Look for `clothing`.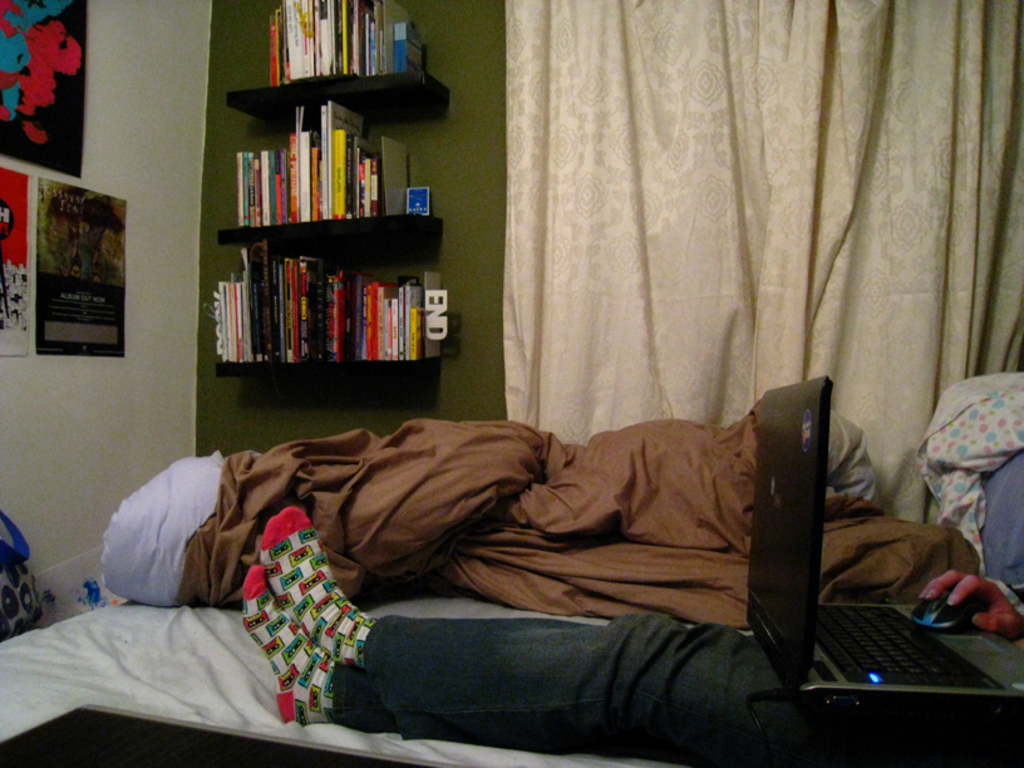
Found: region(912, 366, 1023, 571).
